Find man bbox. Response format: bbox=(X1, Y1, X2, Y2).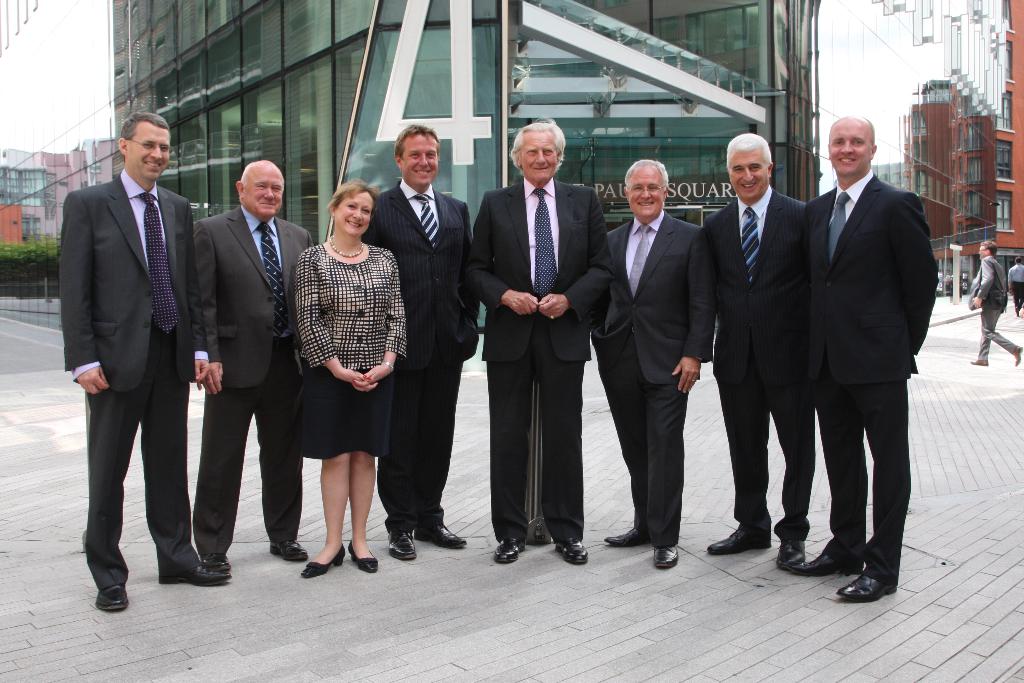
bbox=(193, 157, 315, 575).
